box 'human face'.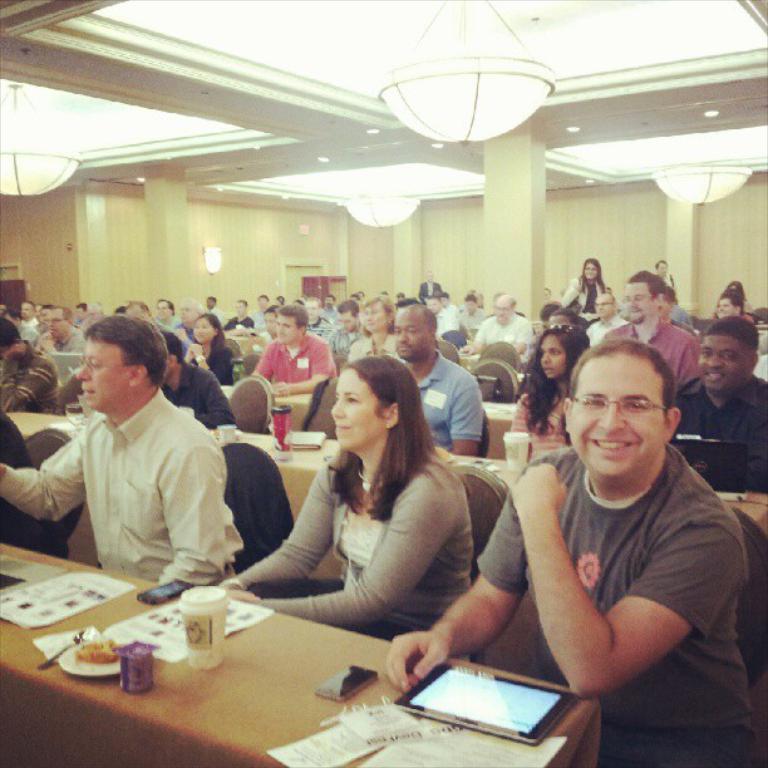
crop(328, 363, 384, 452).
